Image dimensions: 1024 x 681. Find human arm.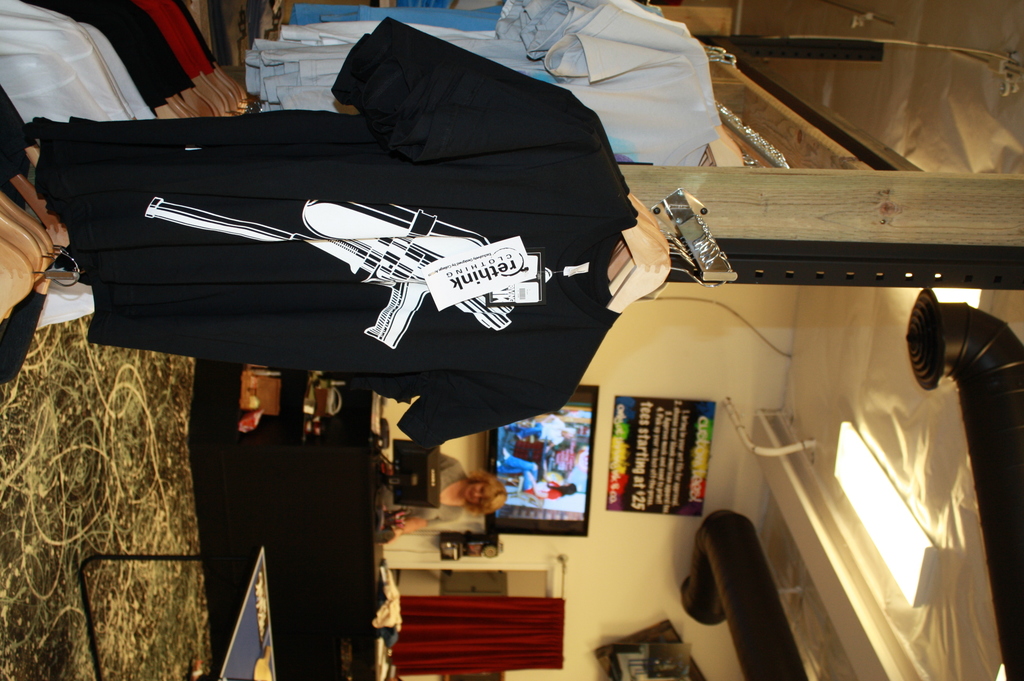
select_region(384, 508, 461, 545).
